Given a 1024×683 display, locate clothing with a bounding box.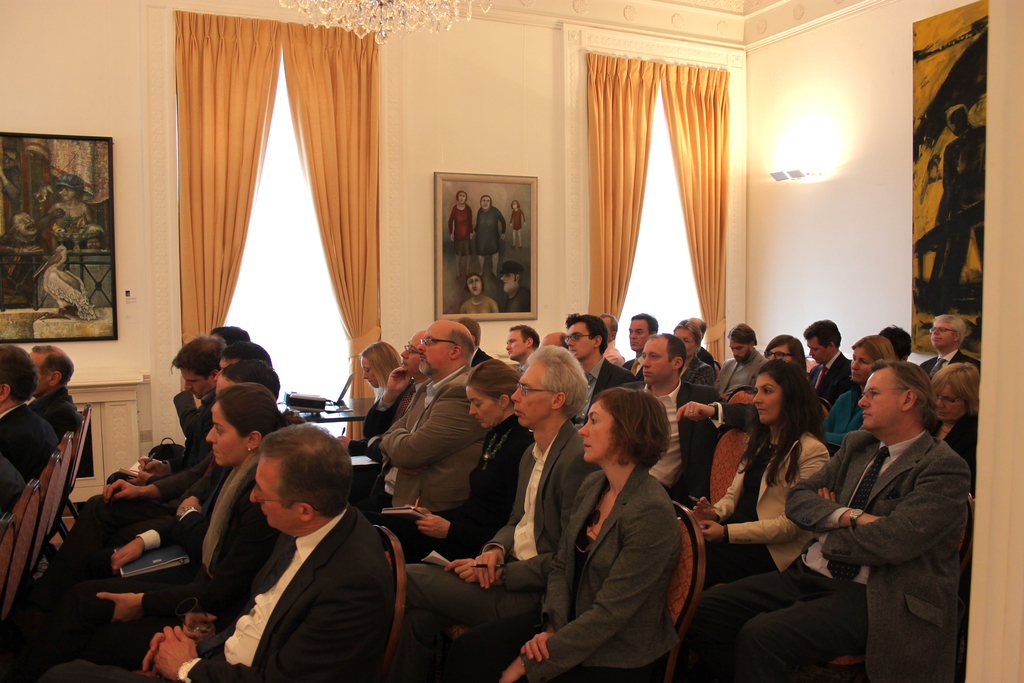
Located: bbox(408, 420, 603, 632).
